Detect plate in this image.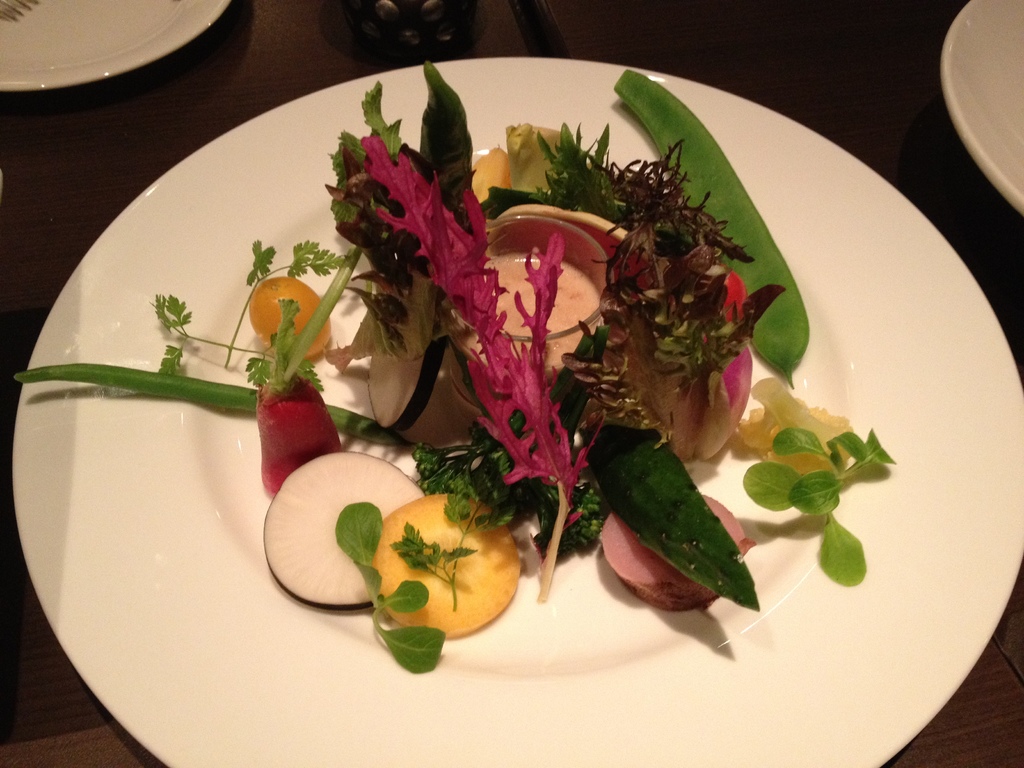
Detection: locate(0, 0, 237, 92).
